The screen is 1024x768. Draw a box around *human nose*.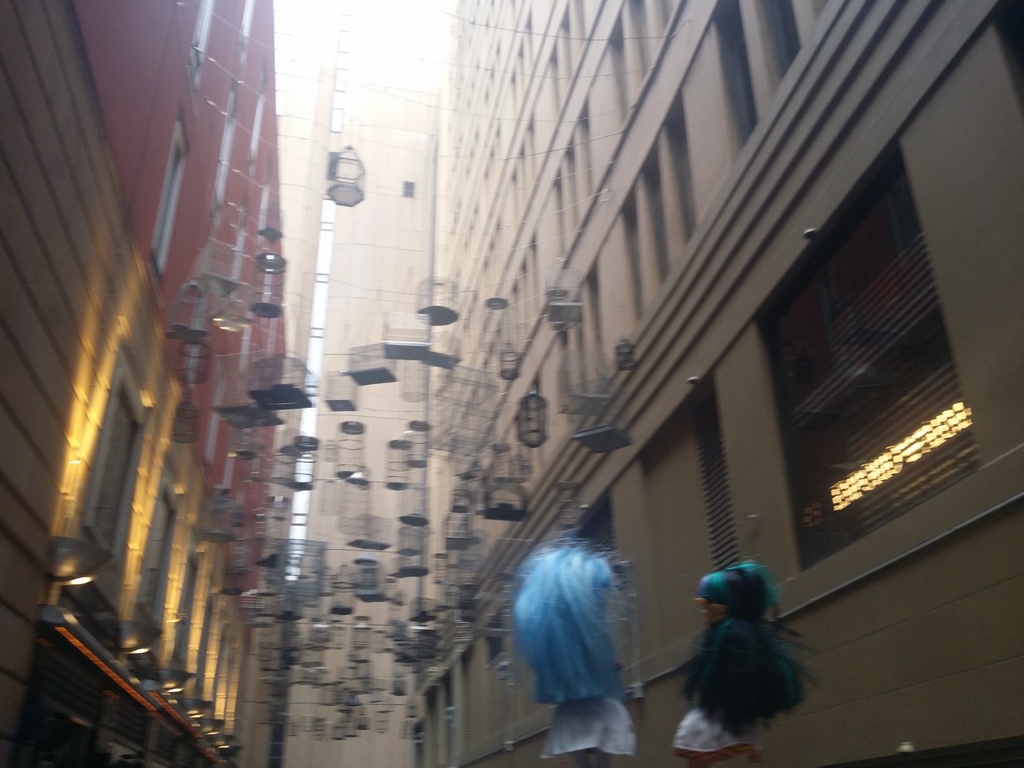
box(694, 598, 705, 609).
